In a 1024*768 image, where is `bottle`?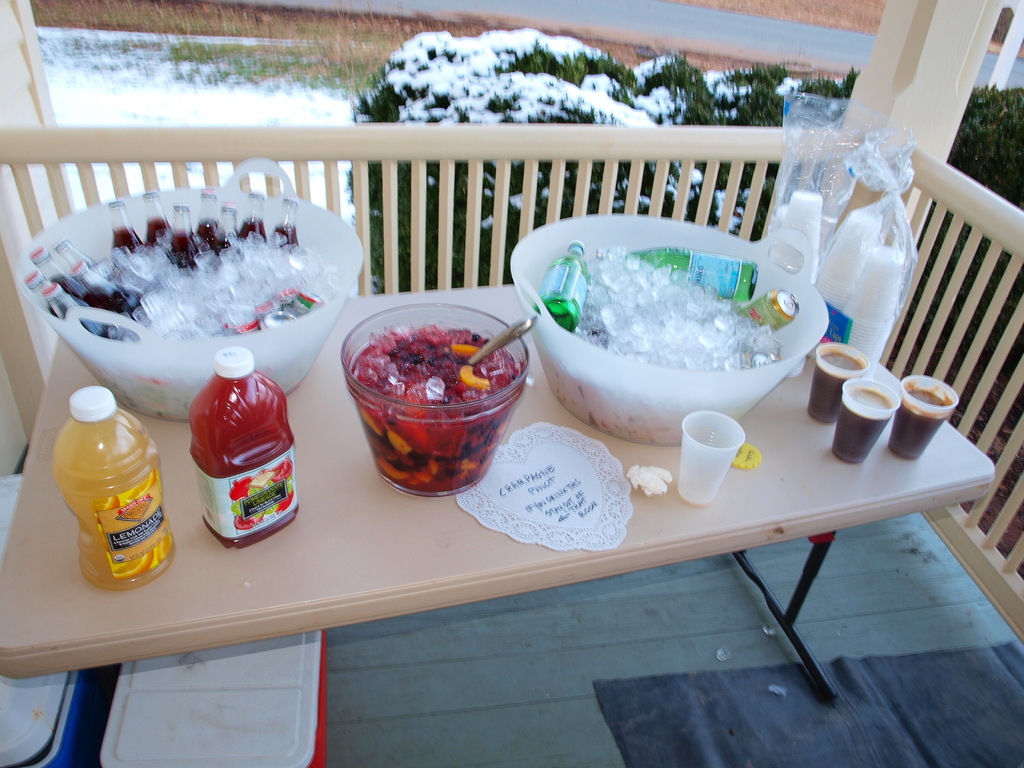
bbox(29, 244, 93, 315).
